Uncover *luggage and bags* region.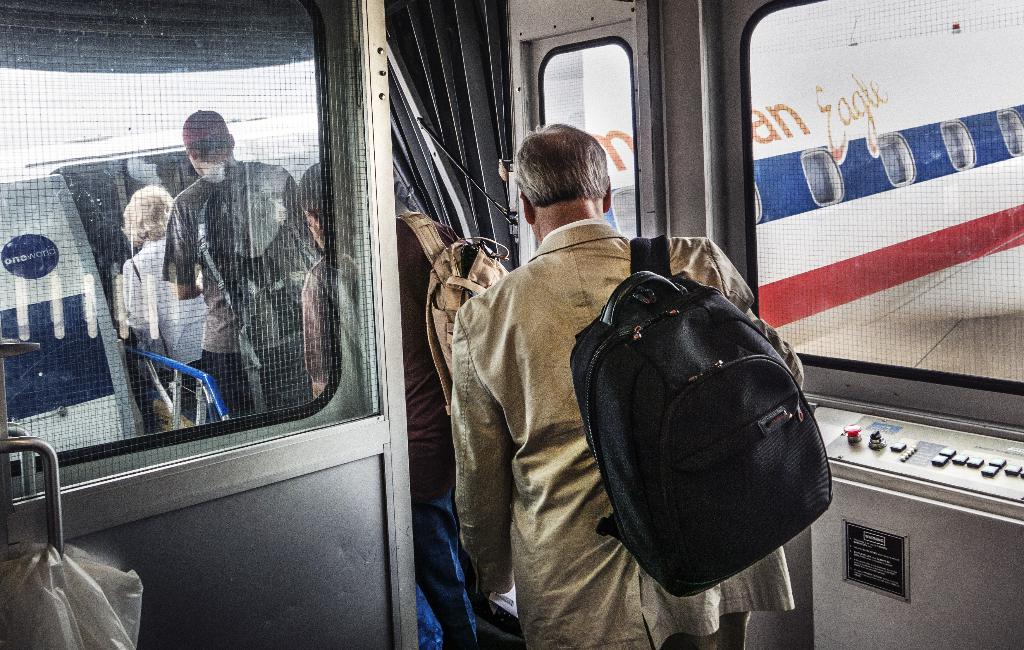
Uncovered: (582,250,831,605).
